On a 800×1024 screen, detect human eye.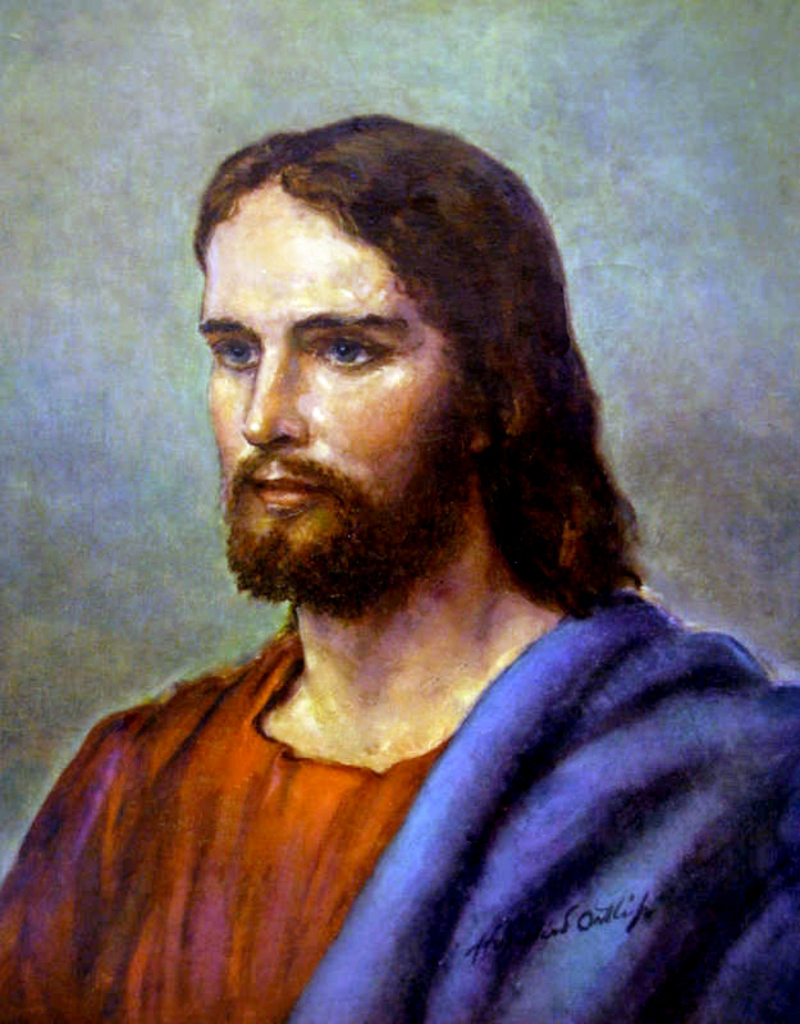
[289,316,424,381].
